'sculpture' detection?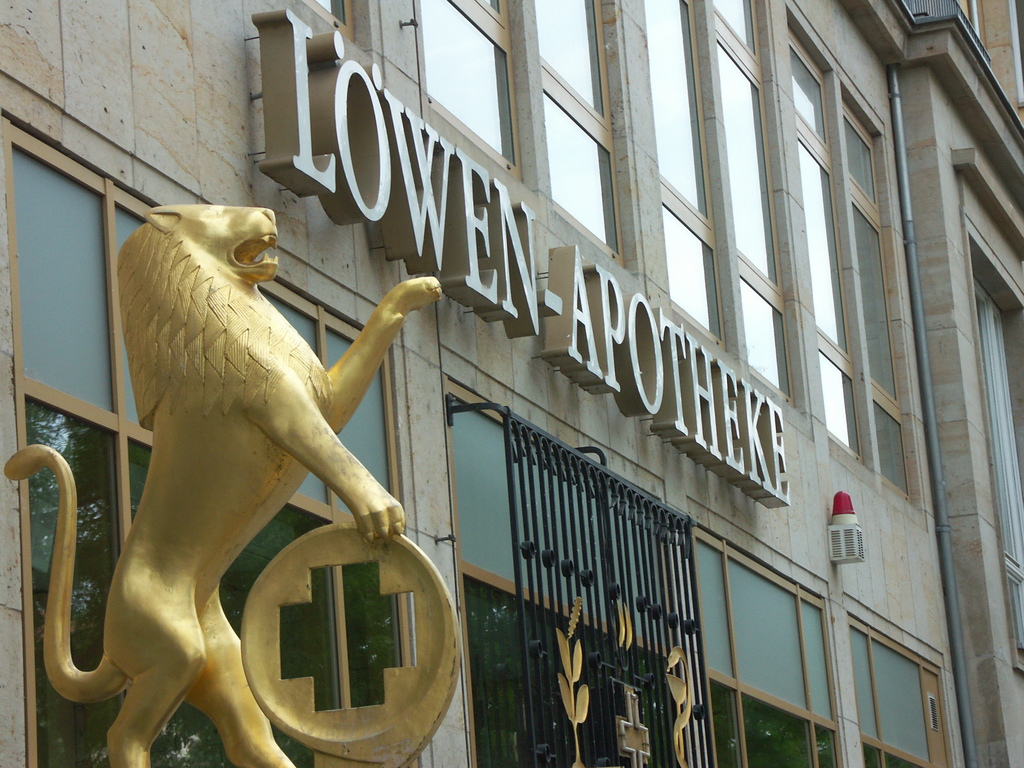
<region>4, 204, 444, 767</region>
